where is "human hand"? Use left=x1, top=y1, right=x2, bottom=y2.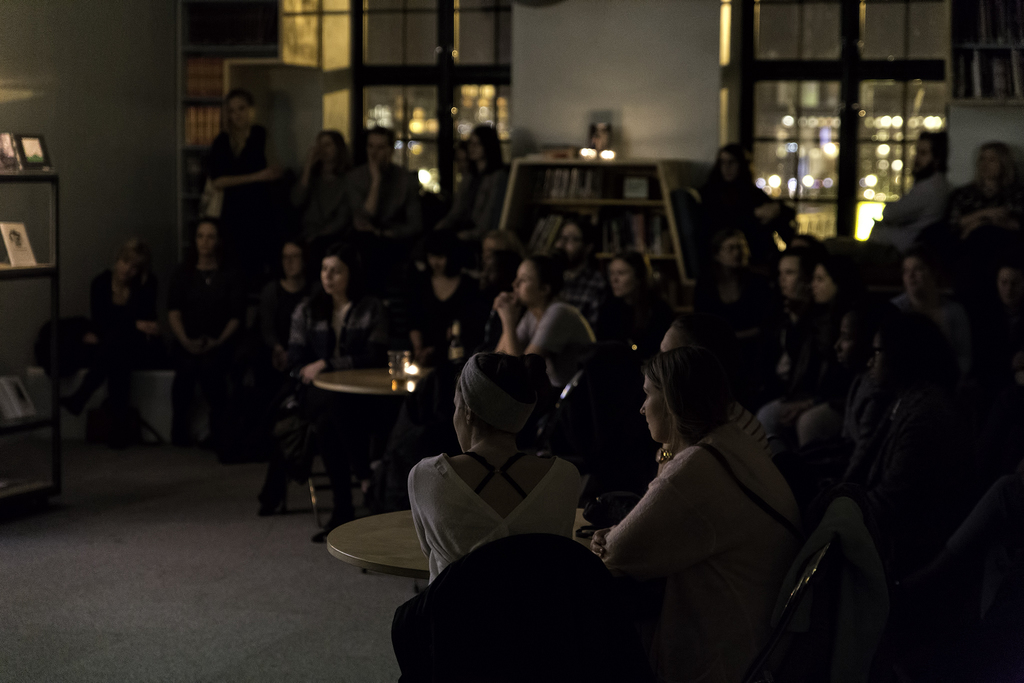
left=497, top=300, right=519, bottom=323.
